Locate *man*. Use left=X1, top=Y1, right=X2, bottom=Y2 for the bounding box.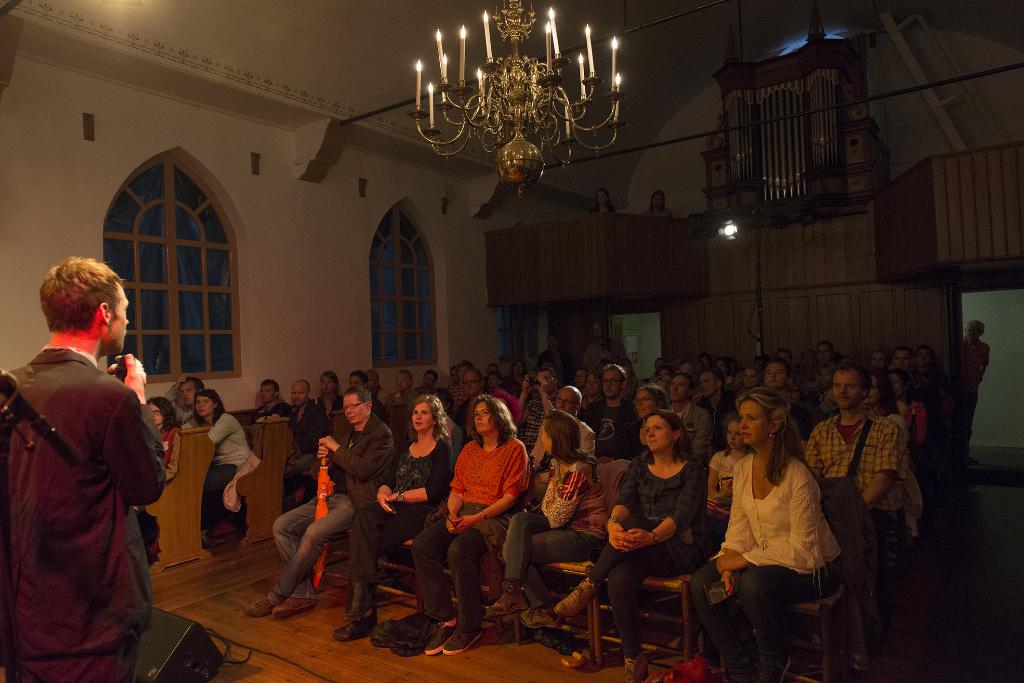
left=573, top=368, right=582, bottom=384.
